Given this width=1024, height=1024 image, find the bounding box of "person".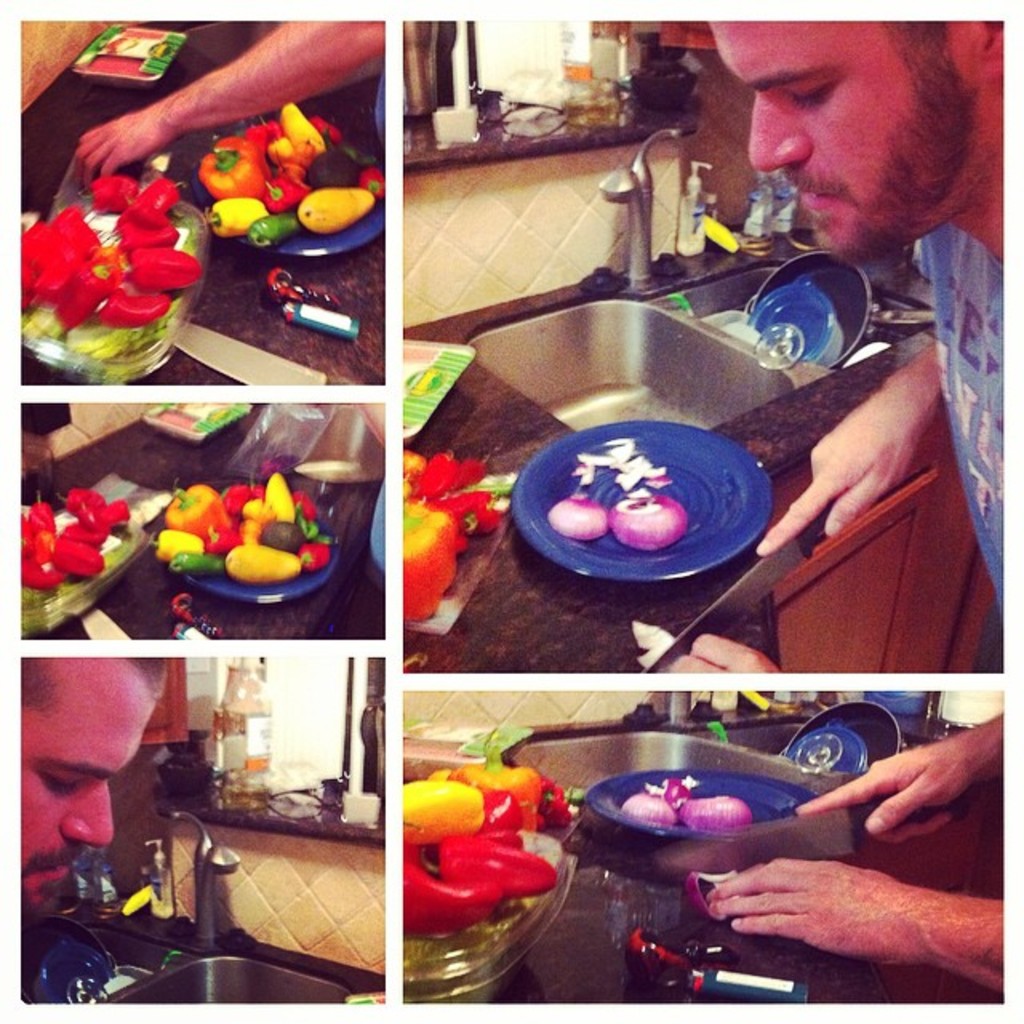
19 653 174 1000.
